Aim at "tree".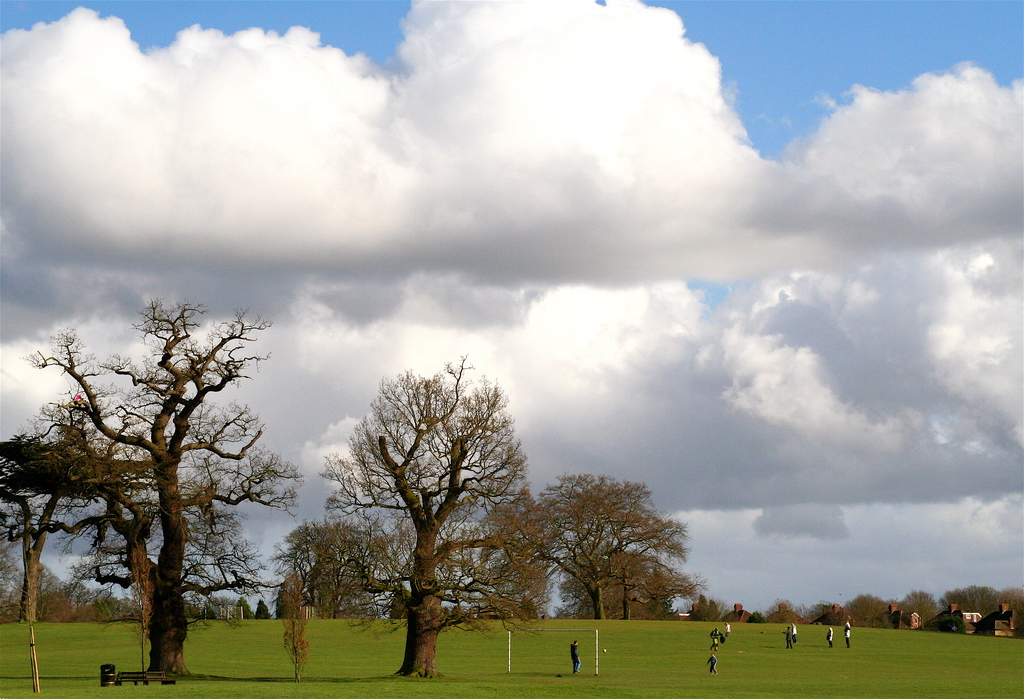
Aimed at <region>761, 601, 803, 624</region>.
